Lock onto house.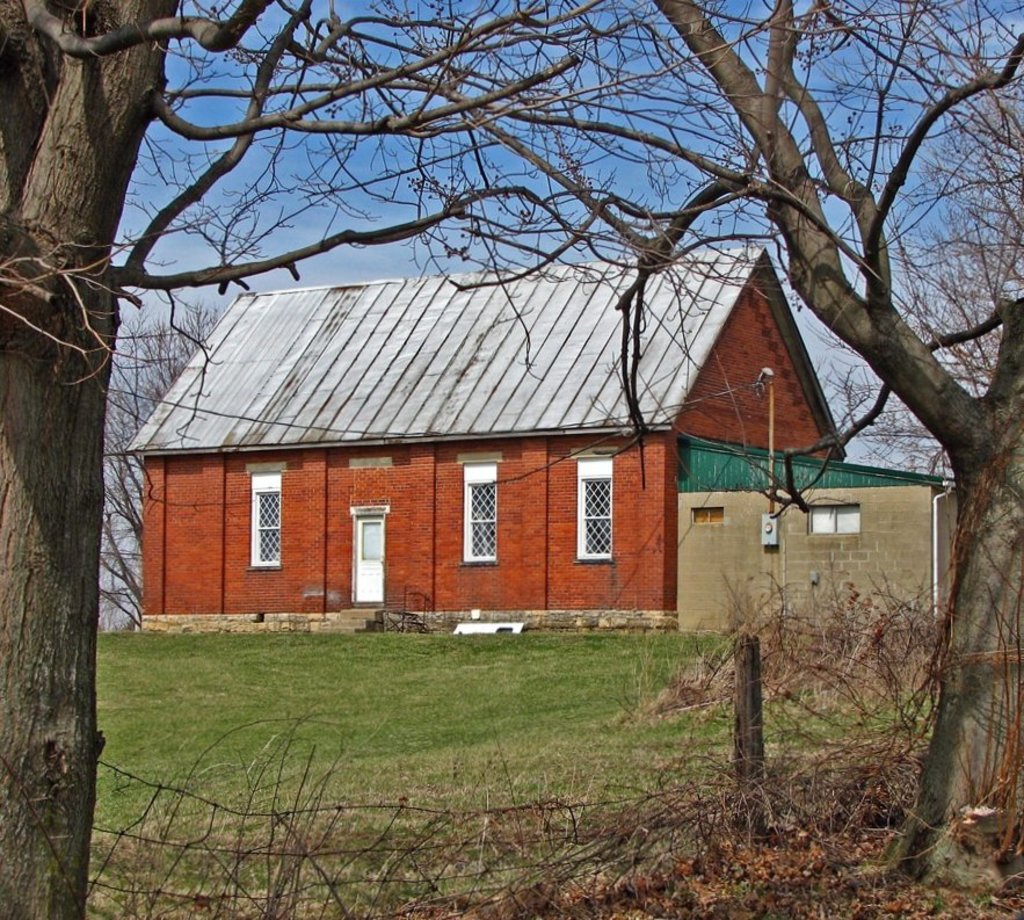
Locked: box=[180, 204, 877, 674].
